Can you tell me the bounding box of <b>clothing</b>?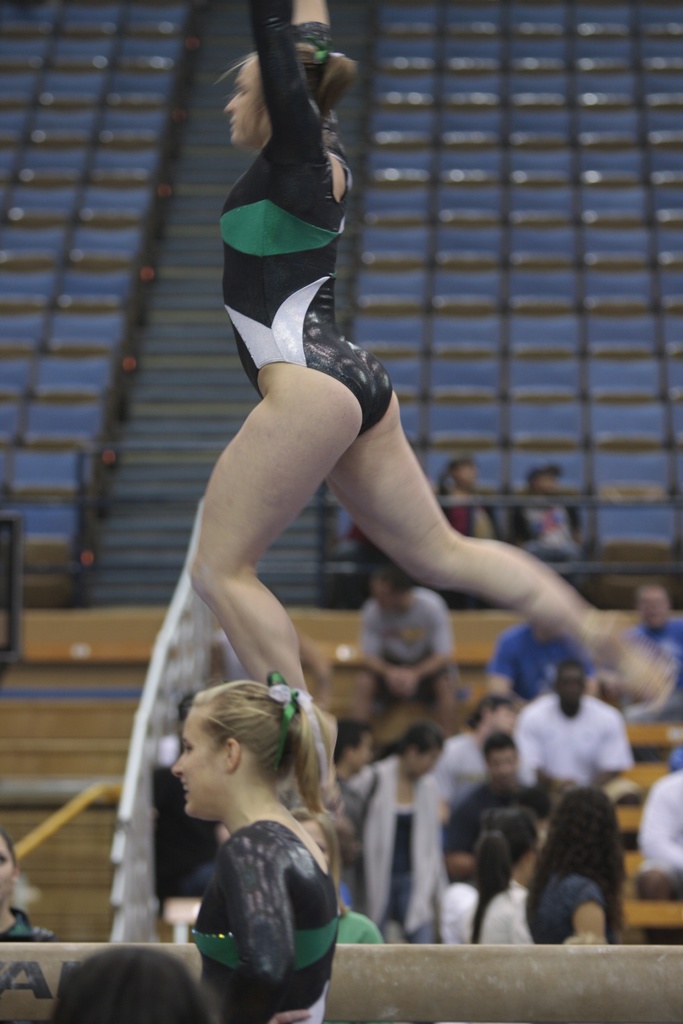
pyautogui.locateOnScreen(636, 765, 682, 942).
